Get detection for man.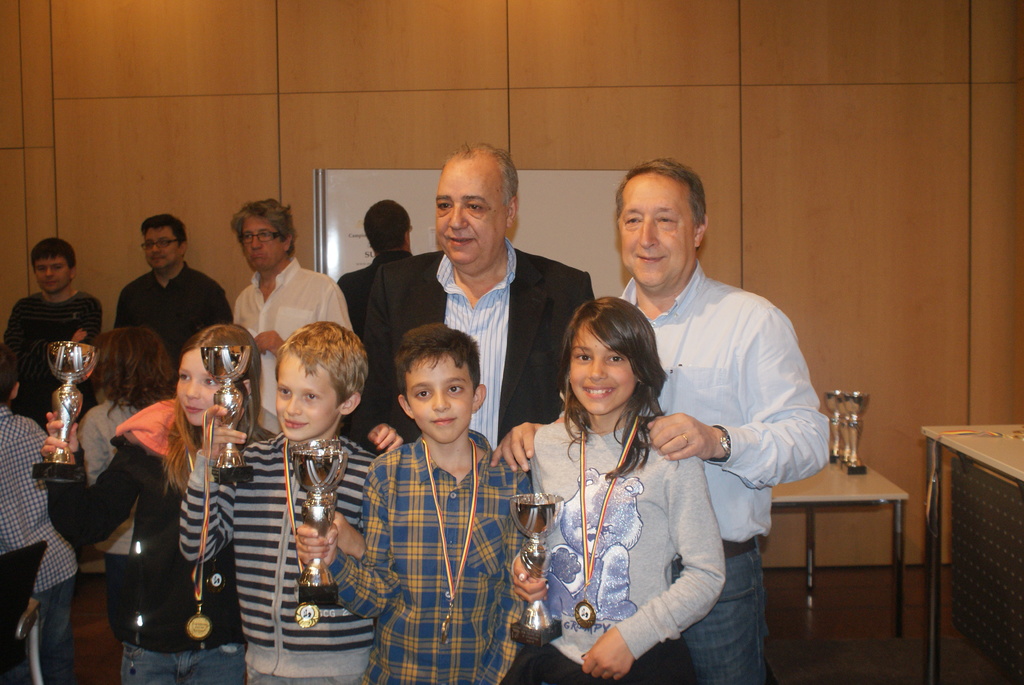
Detection: (x1=335, y1=196, x2=420, y2=346).
